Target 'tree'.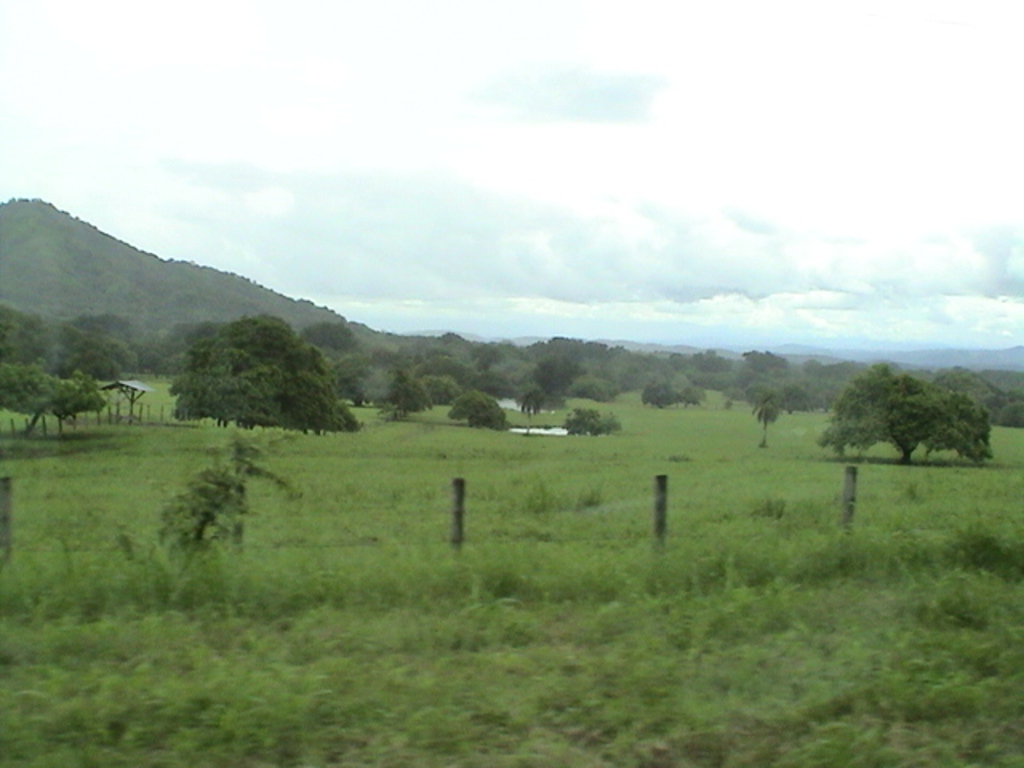
Target region: bbox(485, 354, 538, 403).
